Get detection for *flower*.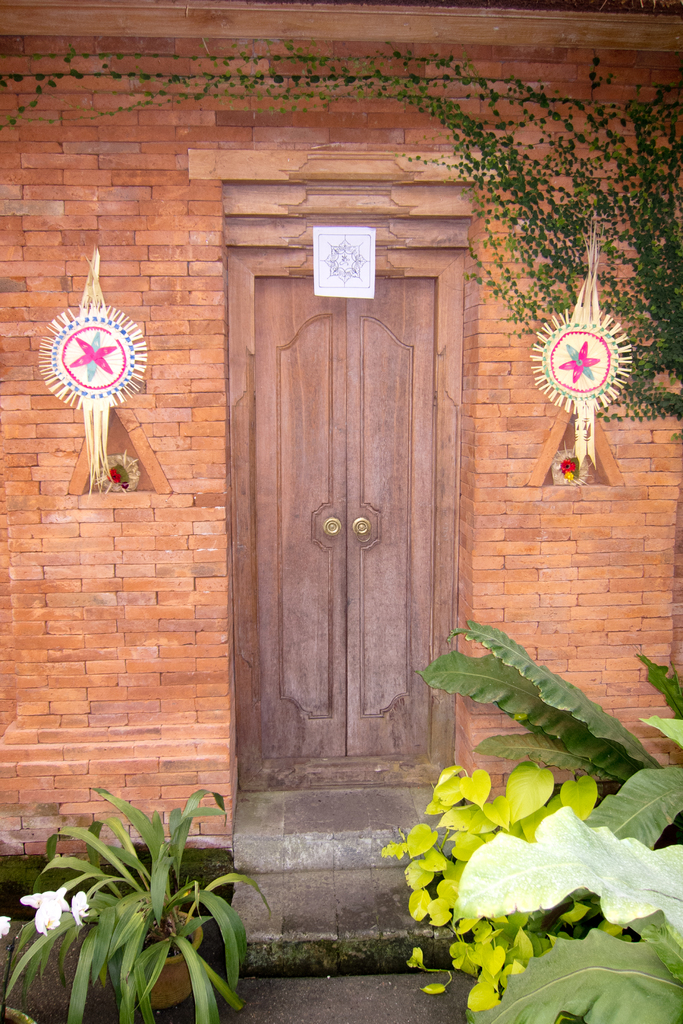
Detection: l=0, t=916, r=12, b=930.
